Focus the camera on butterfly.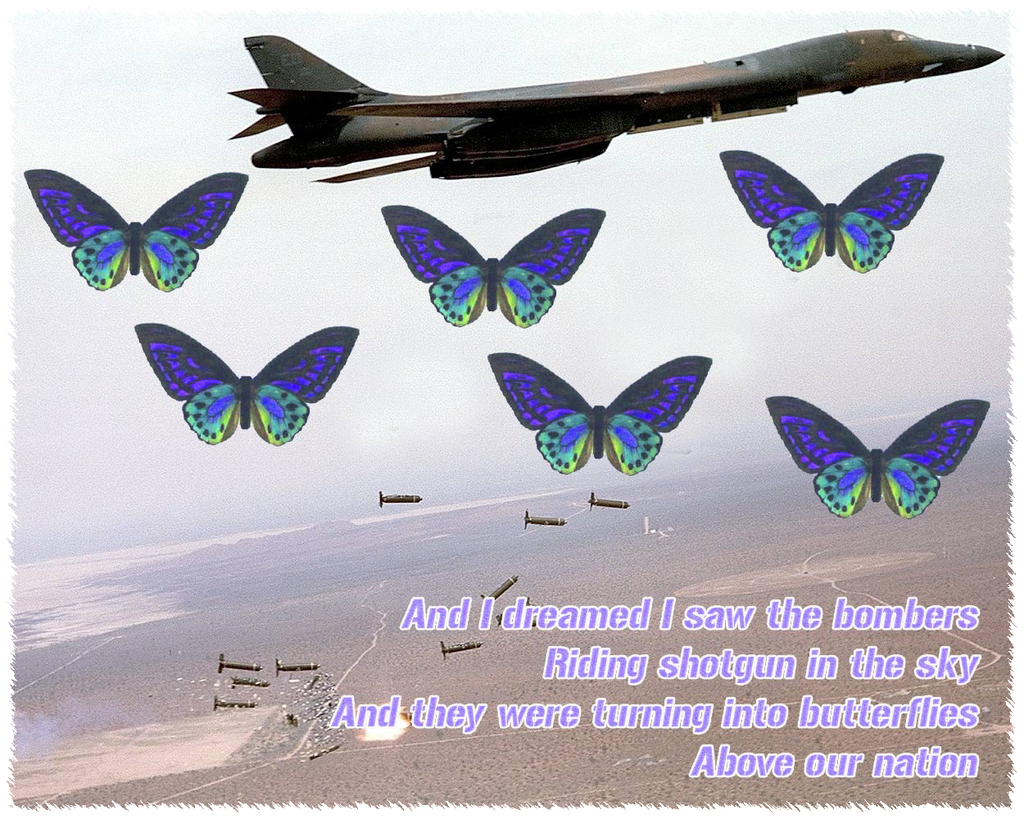
Focus region: 759/391/990/523.
